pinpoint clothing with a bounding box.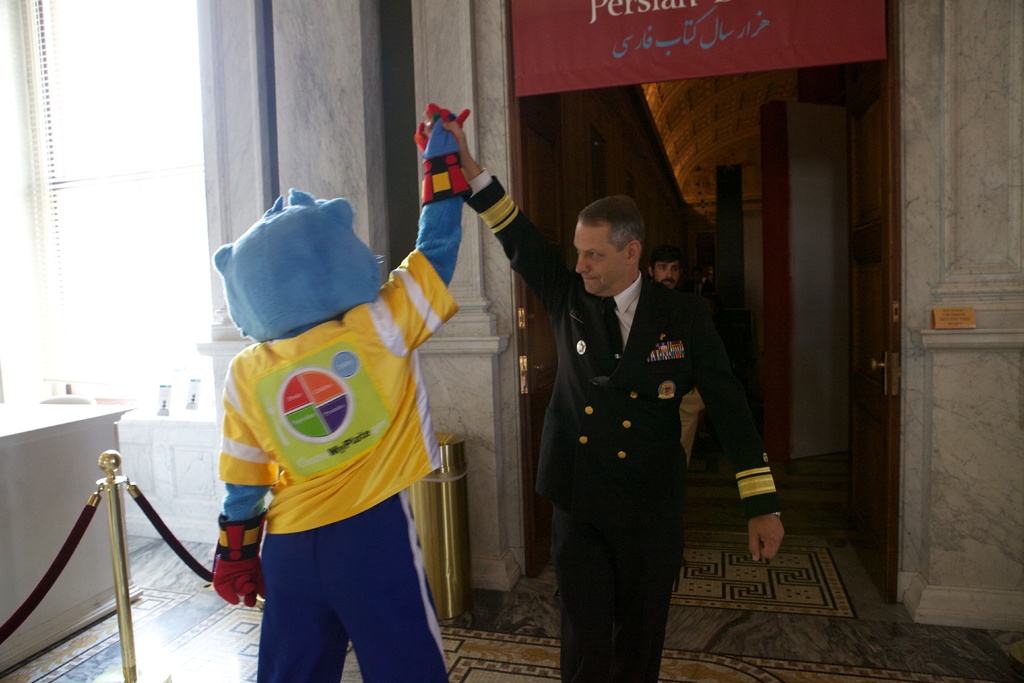
select_region(481, 167, 790, 682).
